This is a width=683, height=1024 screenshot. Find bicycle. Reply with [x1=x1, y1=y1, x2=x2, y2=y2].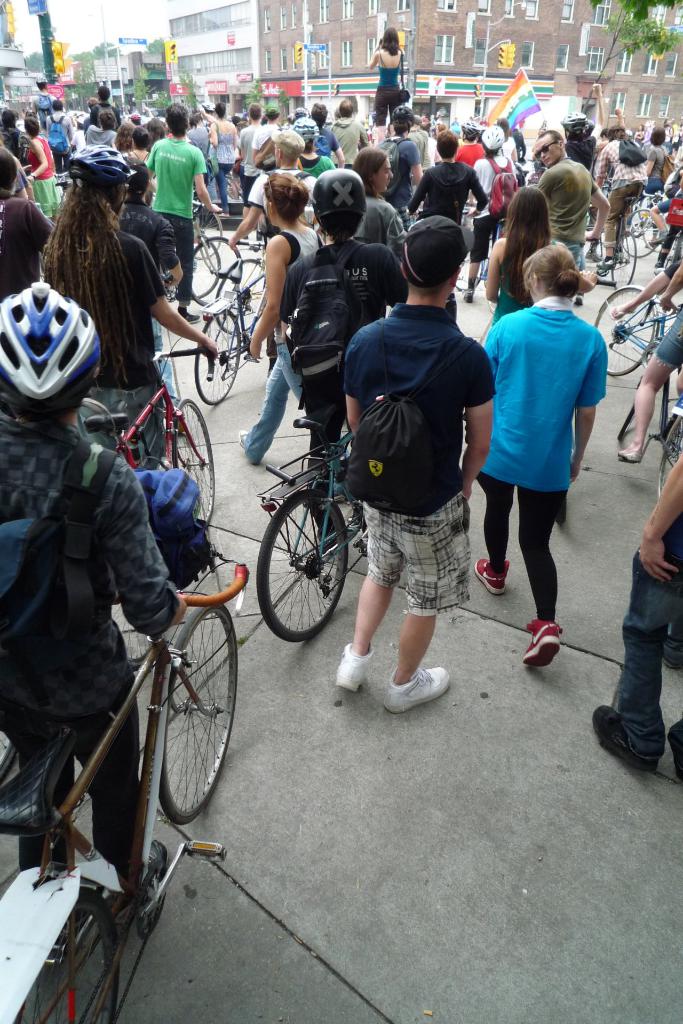
[x1=247, y1=412, x2=361, y2=626].
